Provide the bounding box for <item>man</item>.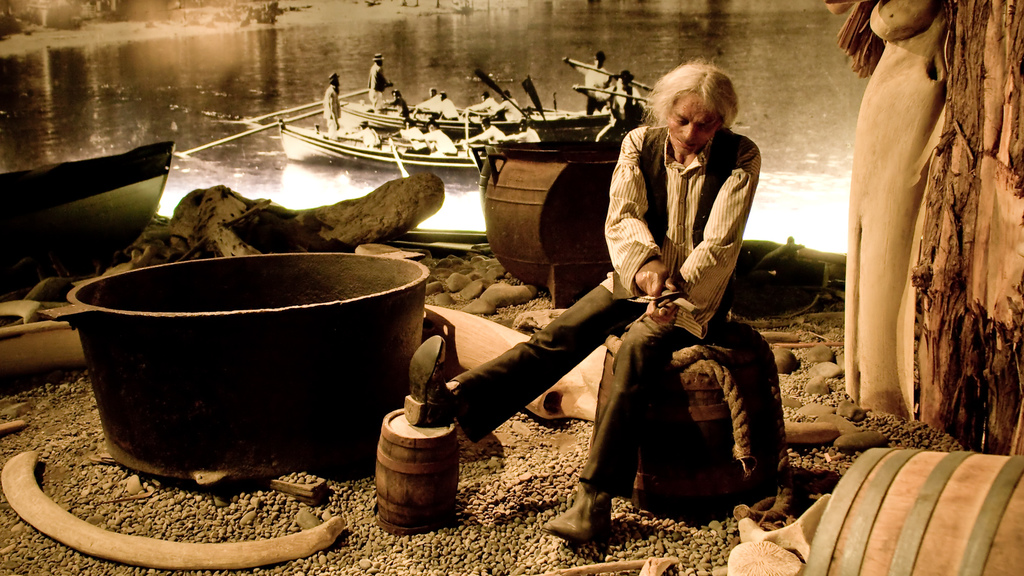
bbox(366, 55, 391, 104).
